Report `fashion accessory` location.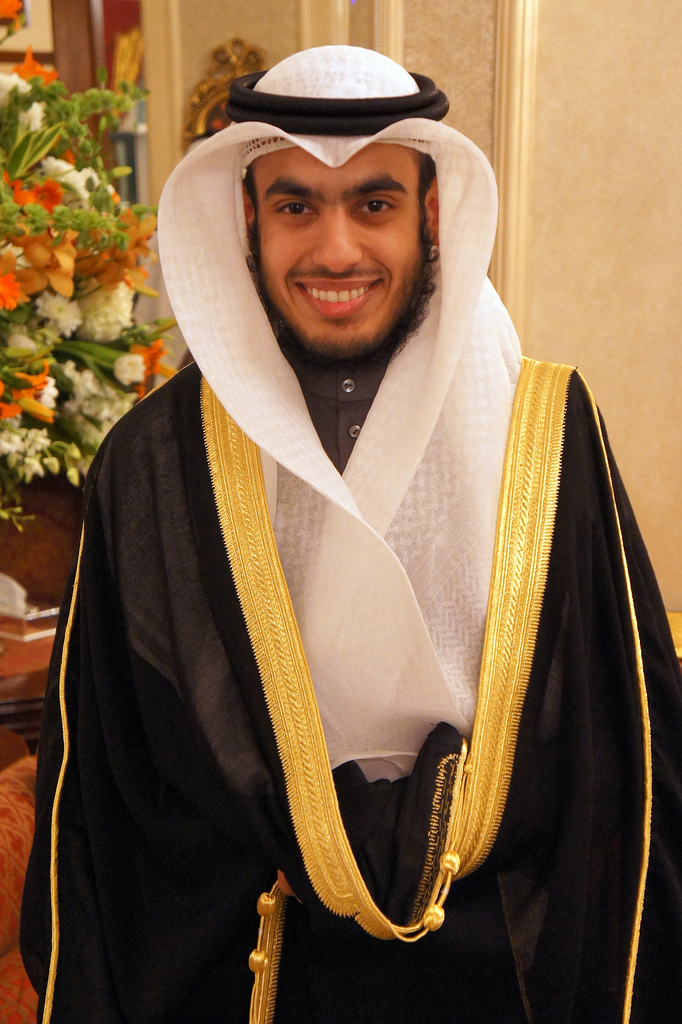
Report: box(429, 243, 438, 264).
